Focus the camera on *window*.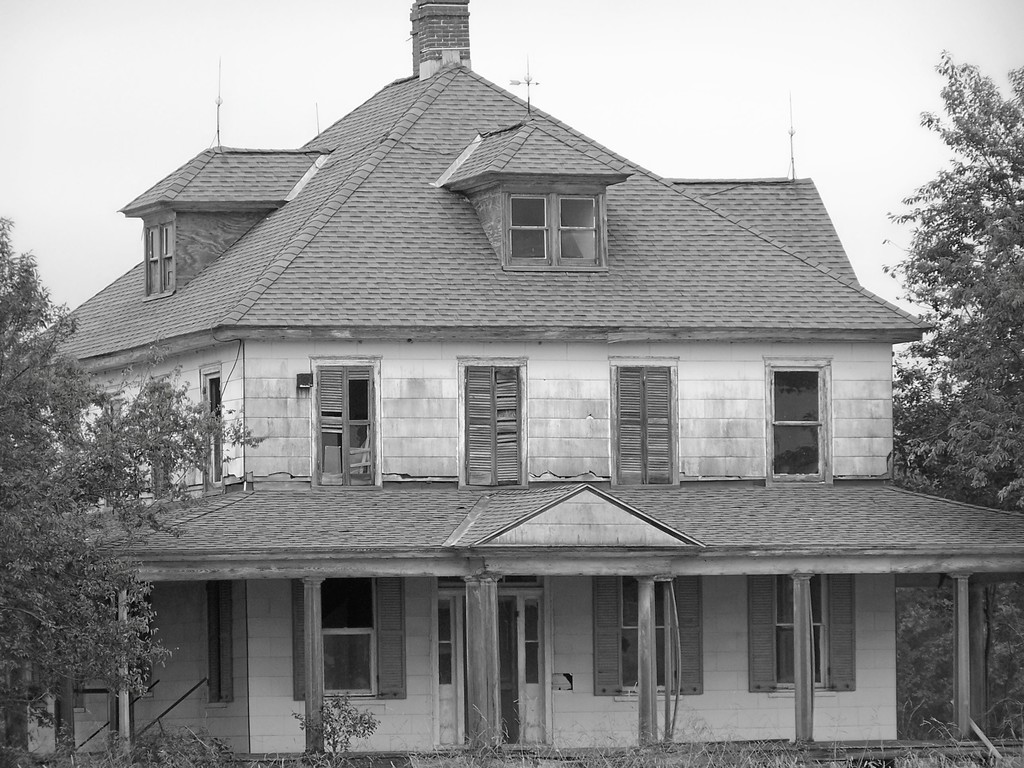
Focus region: Rect(143, 217, 177, 298).
